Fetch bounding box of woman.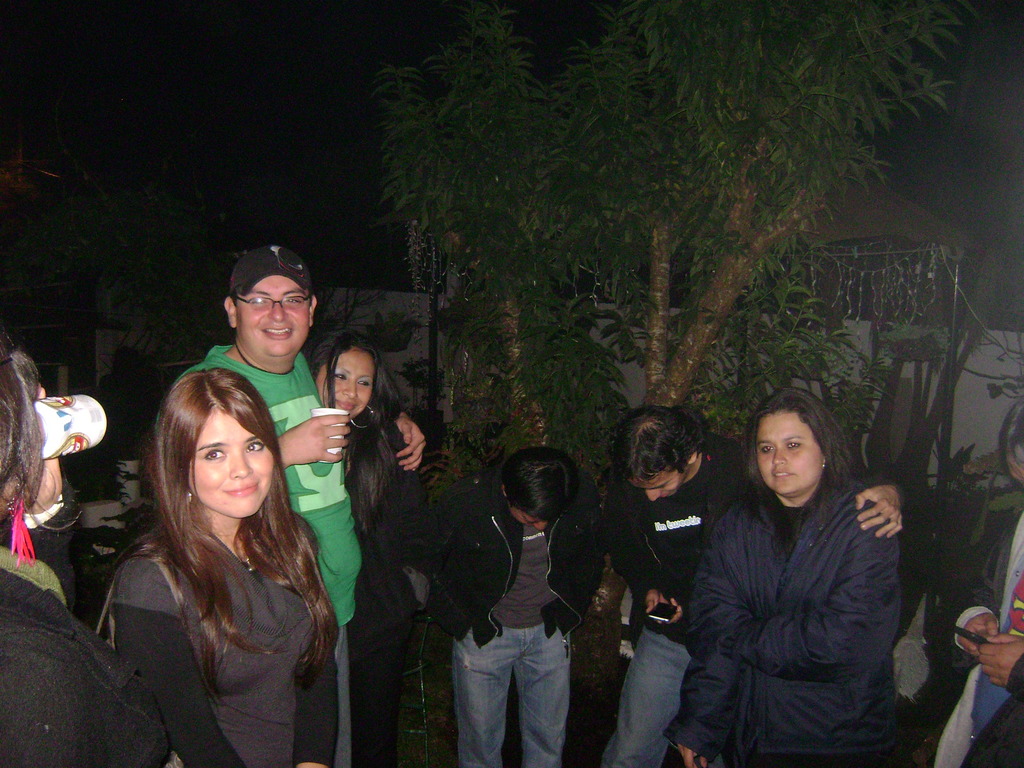
Bbox: <region>289, 324, 431, 767</region>.
